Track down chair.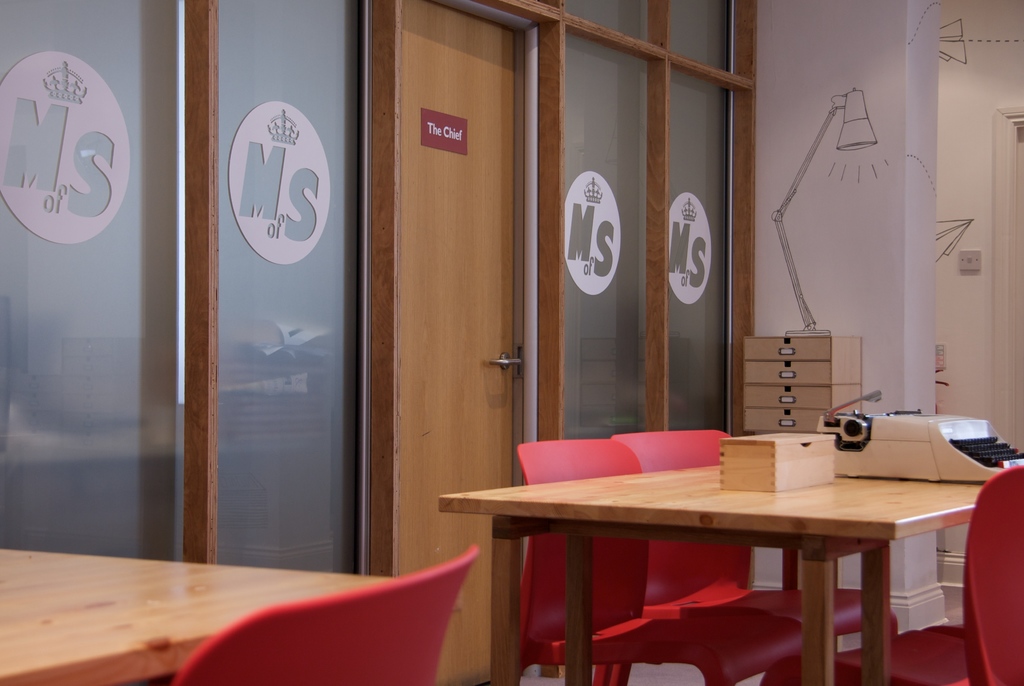
Tracked to bbox=[511, 438, 808, 685].
